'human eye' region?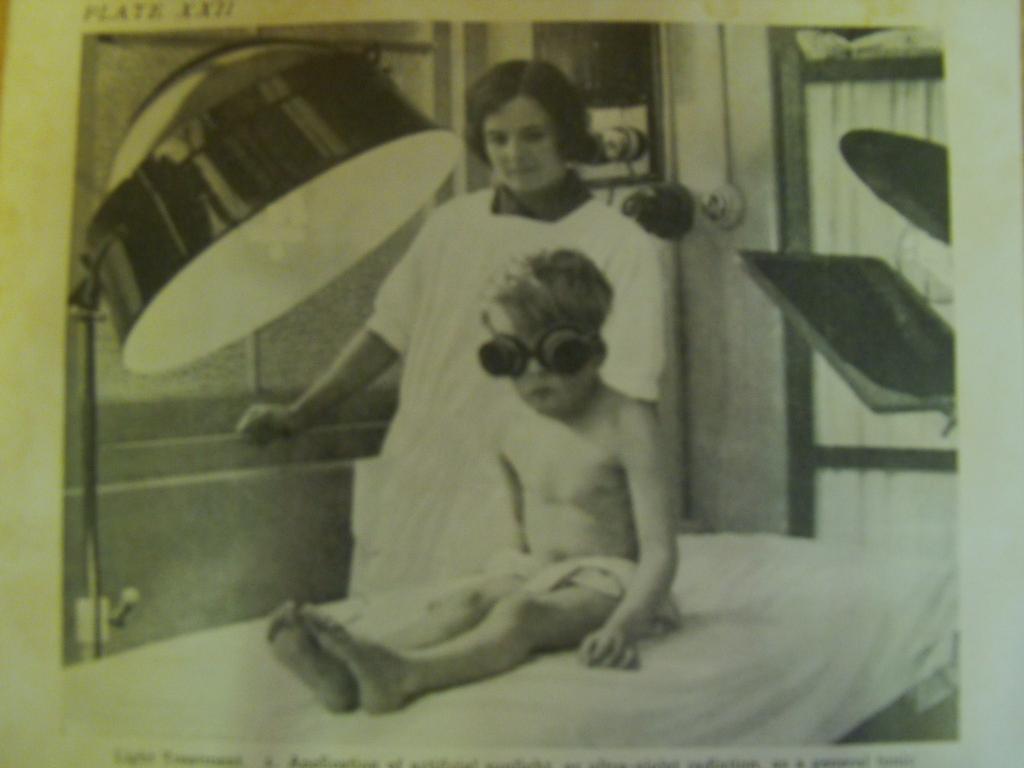
l=520, t=128, r=551, b=141
